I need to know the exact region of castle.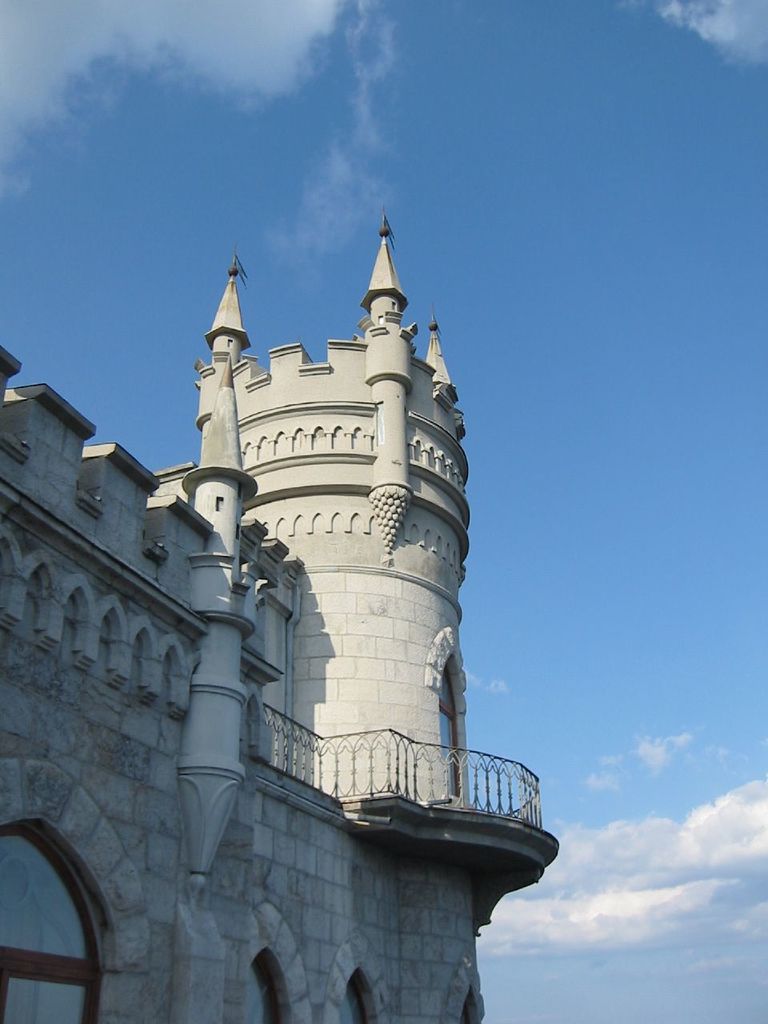
Region: BBox(0, 206, 561, 1023).
